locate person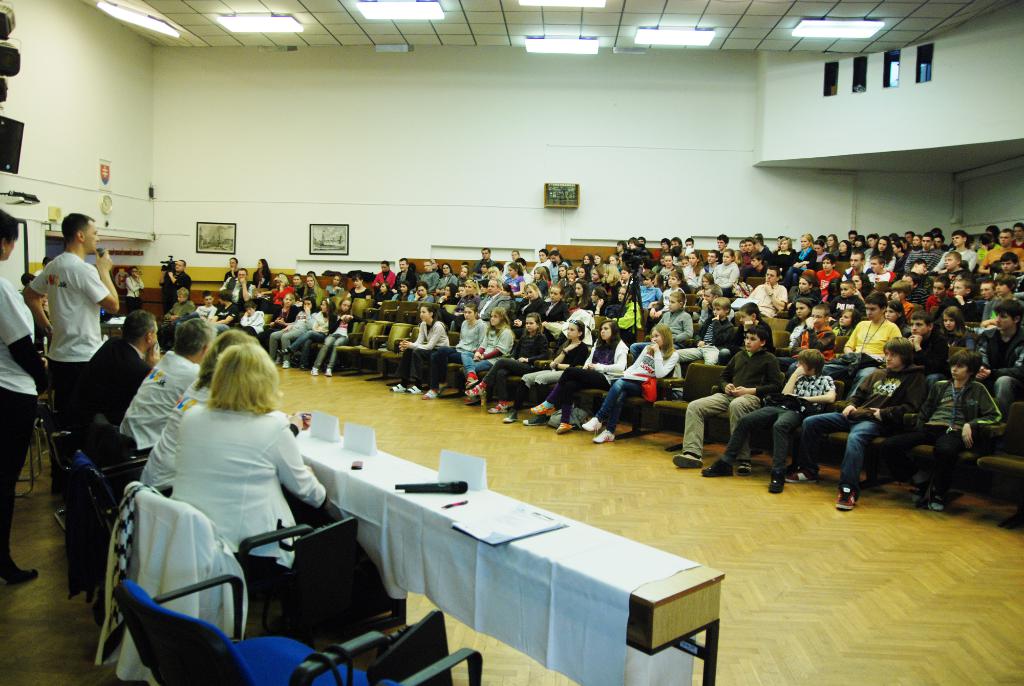
detection(496, 322, 585, 425)
